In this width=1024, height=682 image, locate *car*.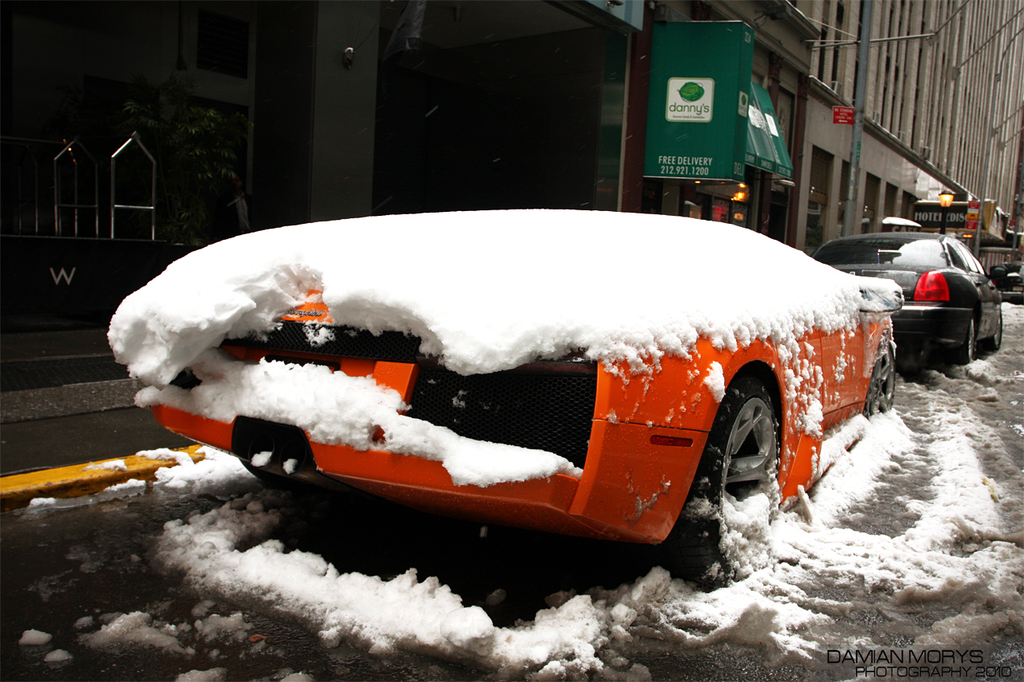
Bounding box: [91,205,896,577].
